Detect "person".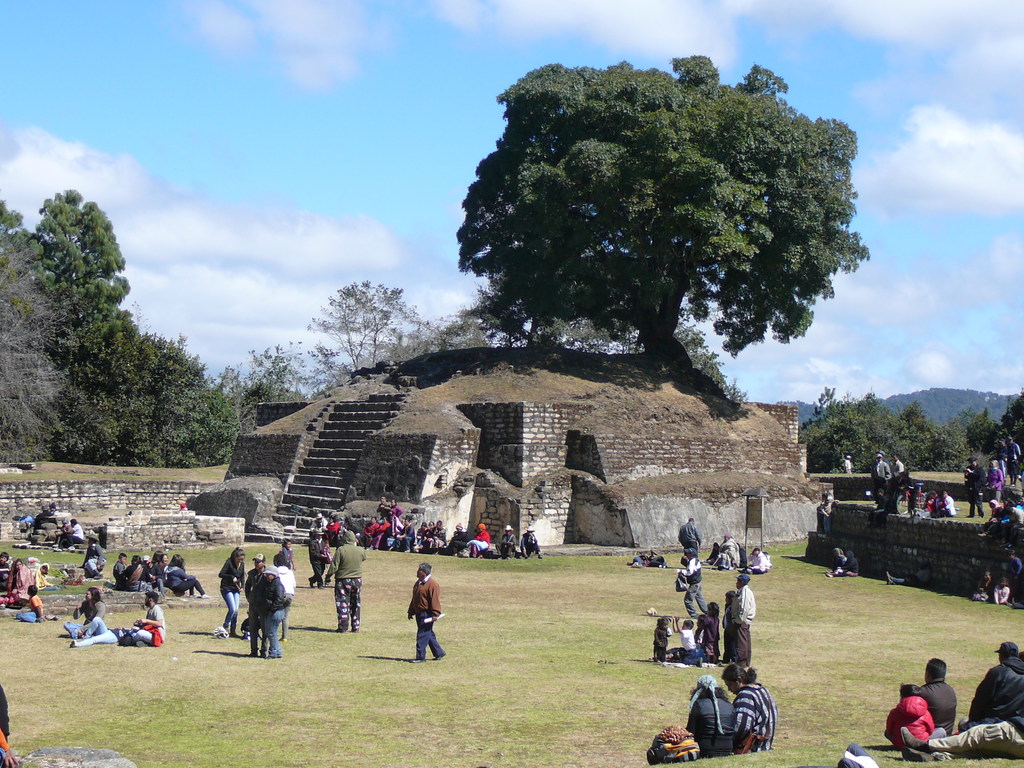
Detected at crop(627, 549, 670, 565).
